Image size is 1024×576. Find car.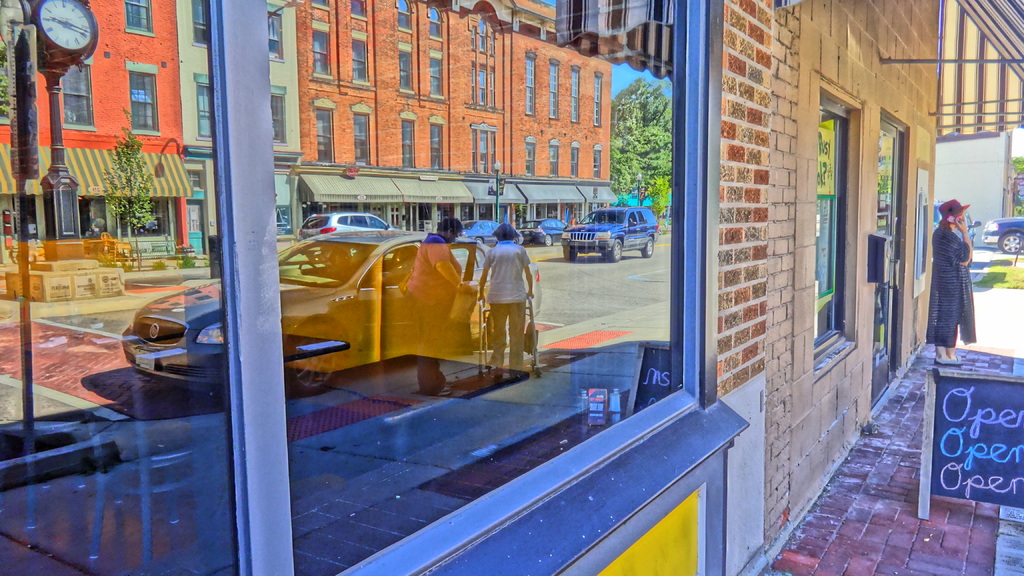
<bbox>931, 200, 981, 246</bbox>.
